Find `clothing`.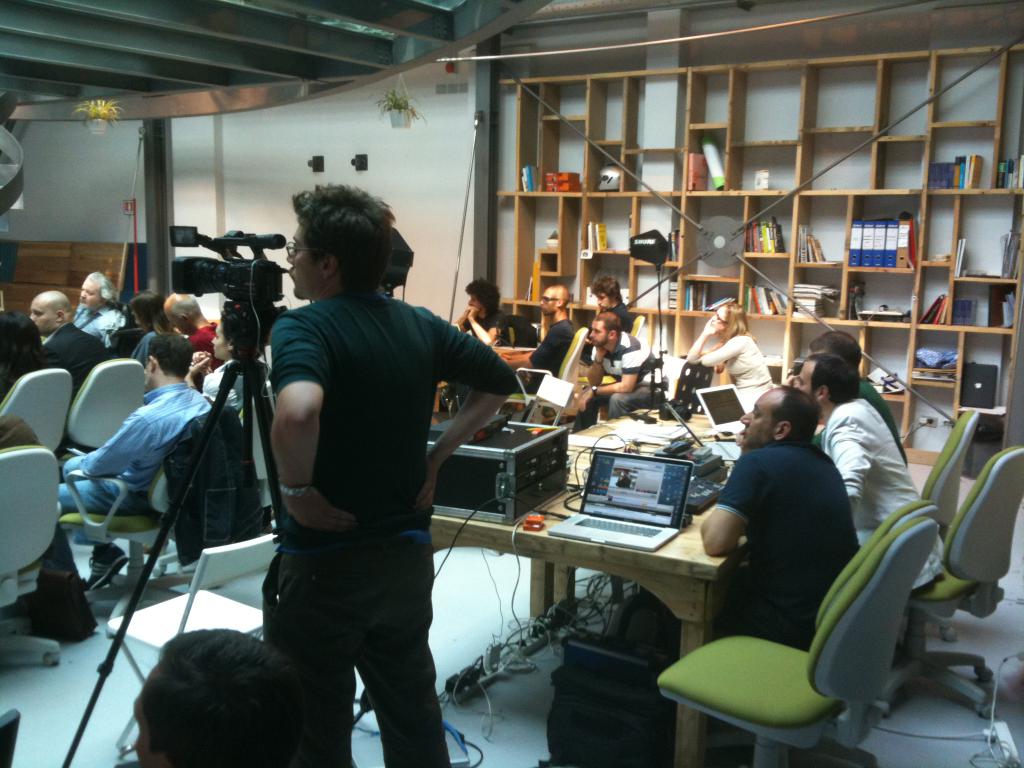
58:473:152:515.
